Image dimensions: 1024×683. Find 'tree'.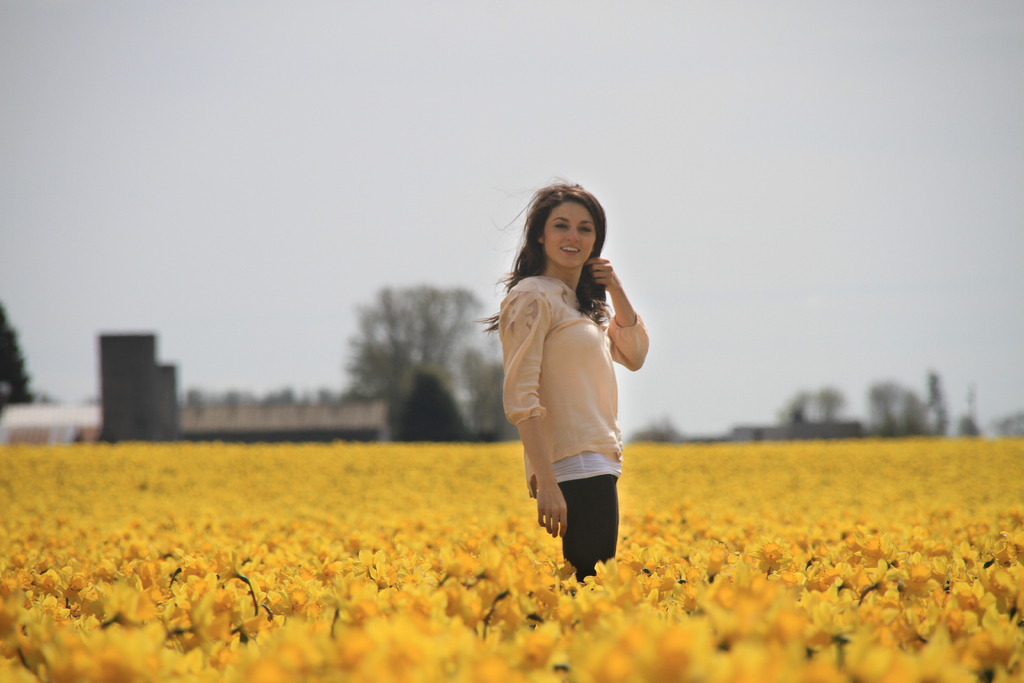
0/299/33/407.
